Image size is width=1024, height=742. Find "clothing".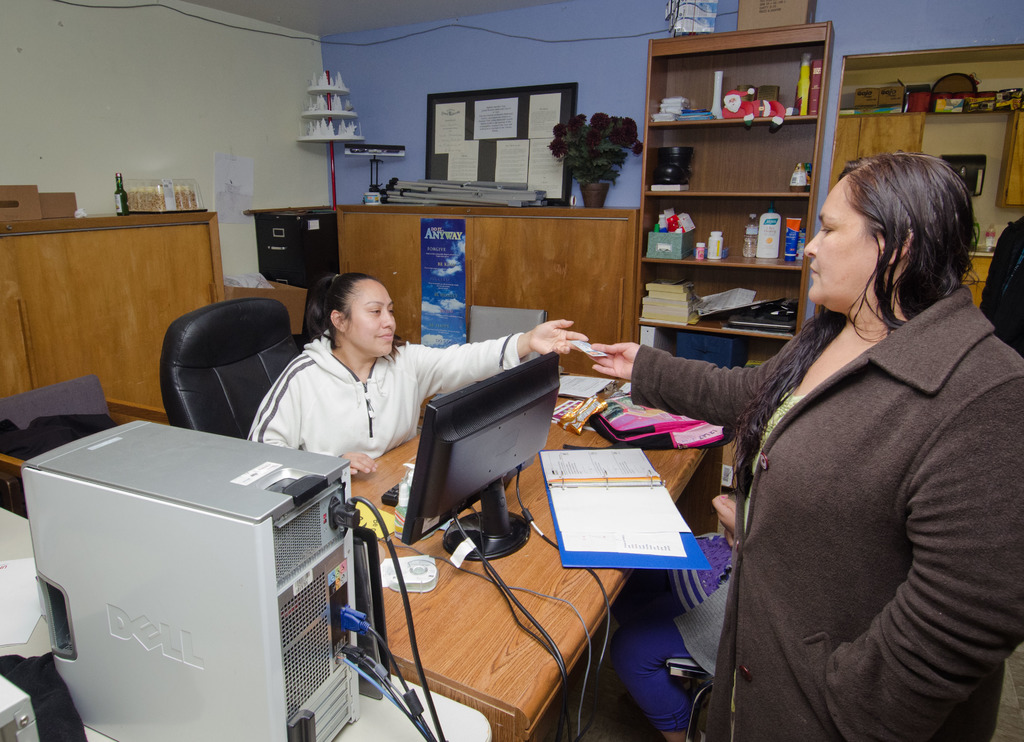
crop(243, 328, 525, 467).
